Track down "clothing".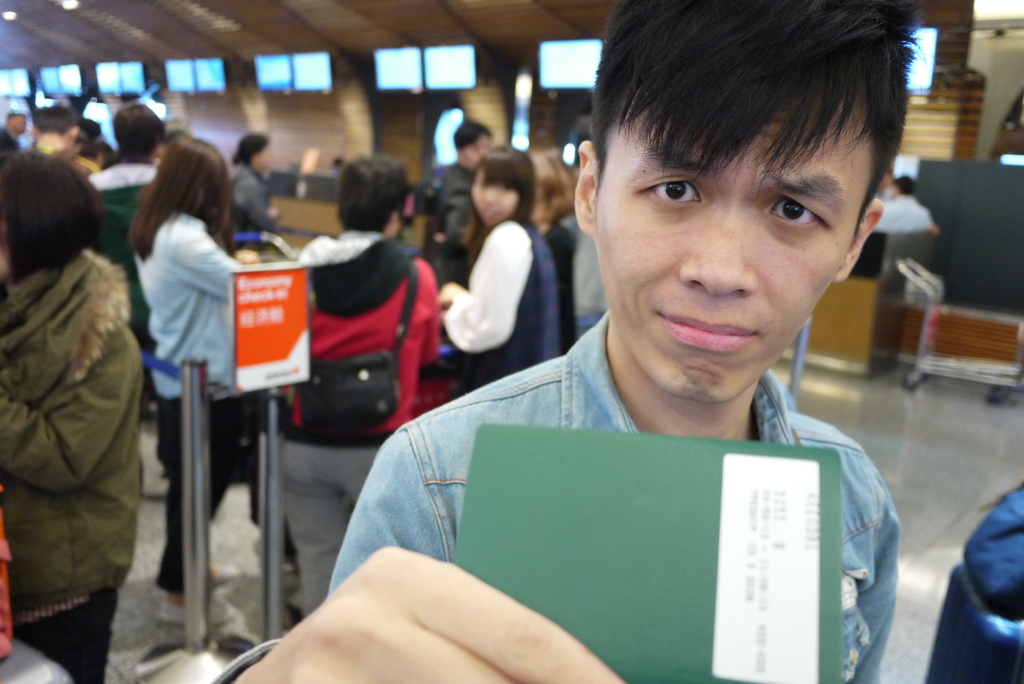
Tracked to x1=539 y1=221 x2=577 y2=352.
